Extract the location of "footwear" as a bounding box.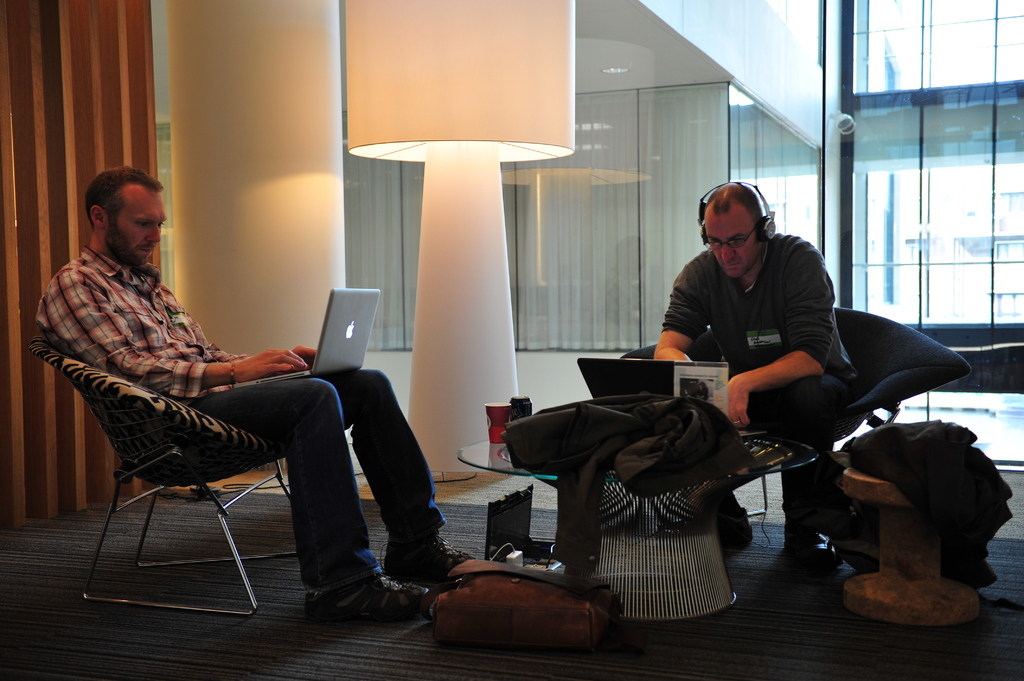
385:538:484:582.
